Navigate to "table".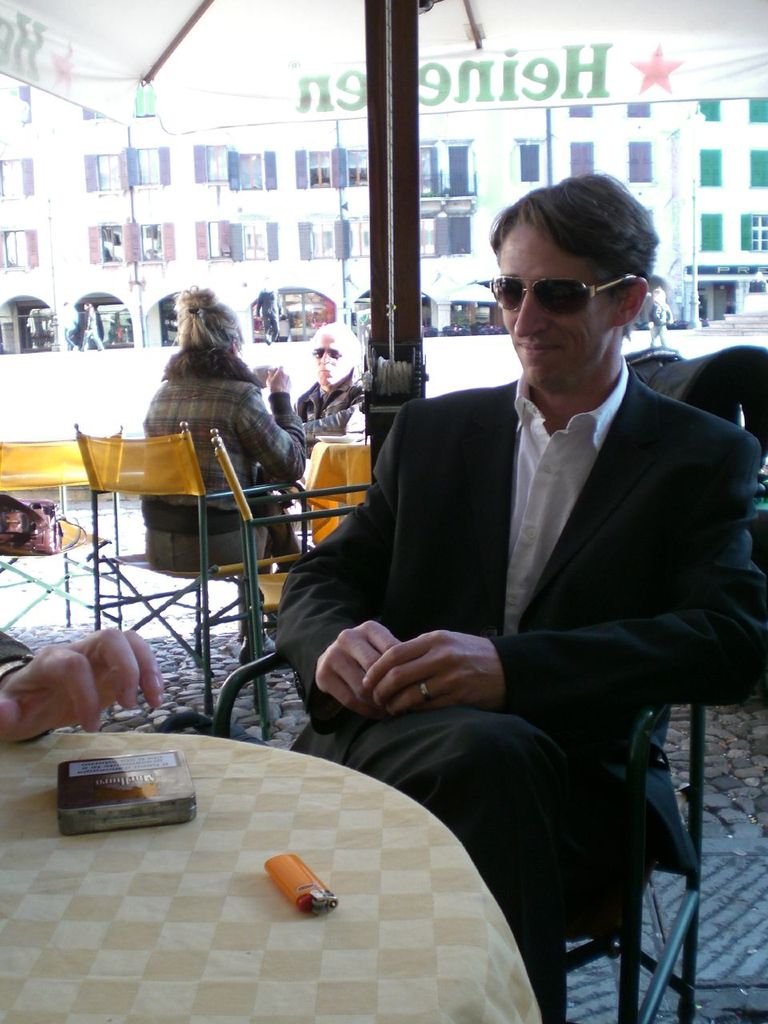
Navigation target: {"left": 56, "top": 710, "right": 564, "bottom": 1009}.
